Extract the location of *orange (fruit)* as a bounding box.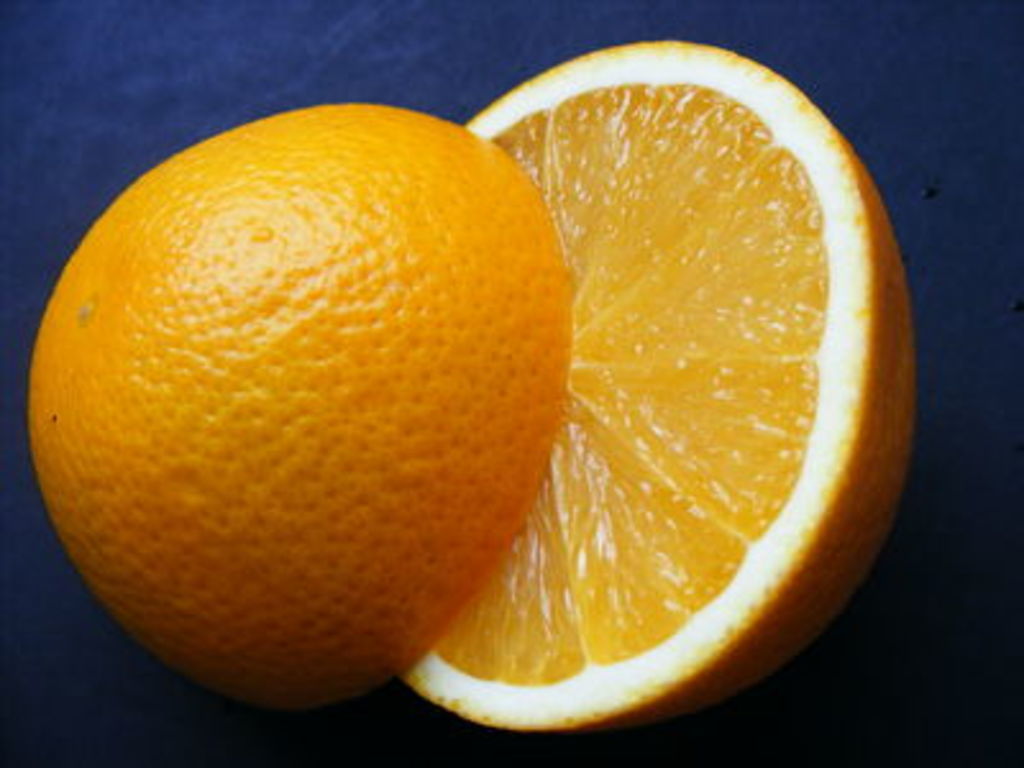
(left=26, top=31, right=924, bottom=735).
